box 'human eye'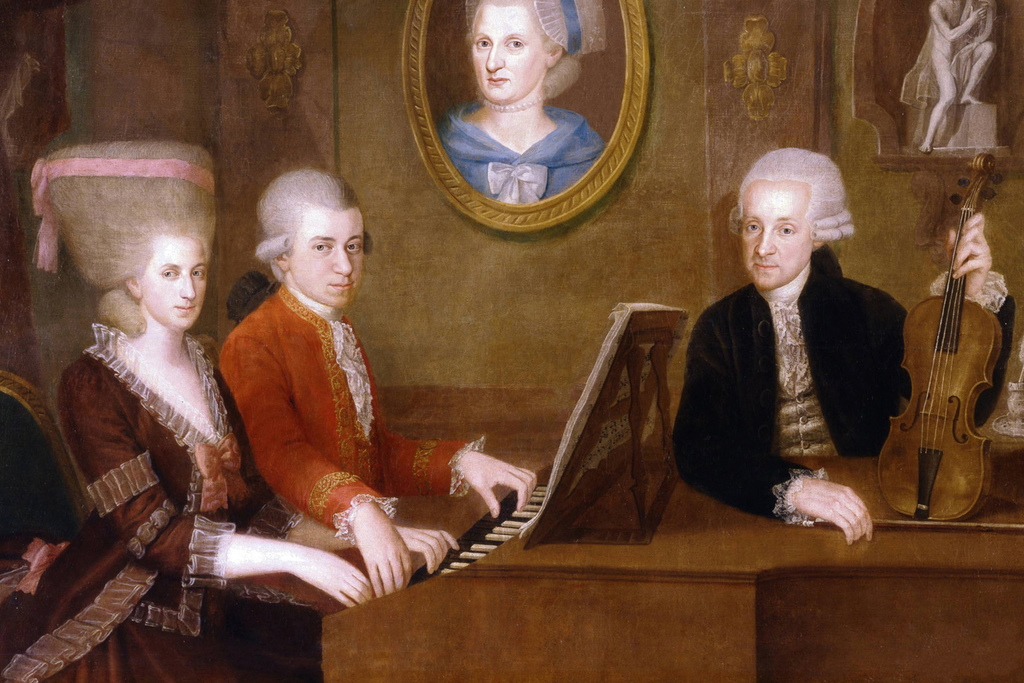
locate(162, 268, 178, 278)
